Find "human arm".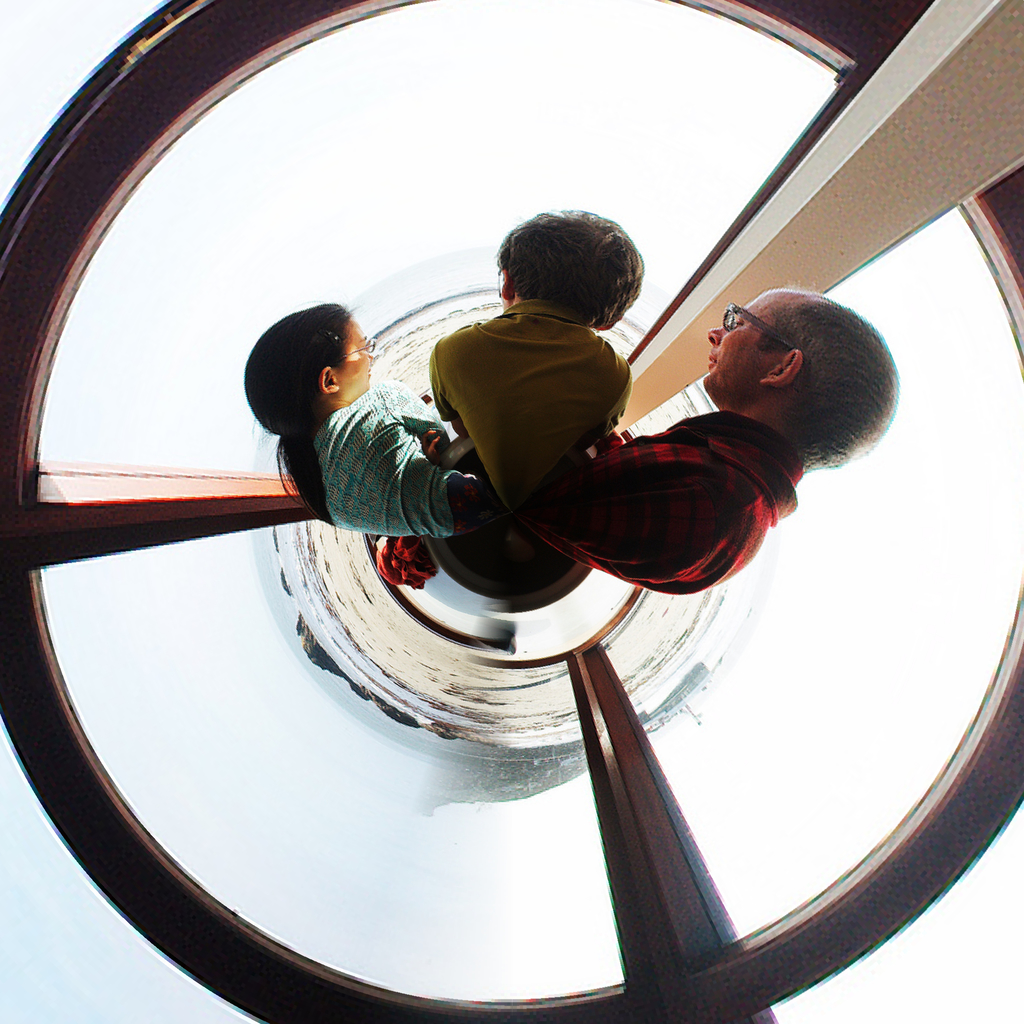
crop(369, 460, 505, 538).
